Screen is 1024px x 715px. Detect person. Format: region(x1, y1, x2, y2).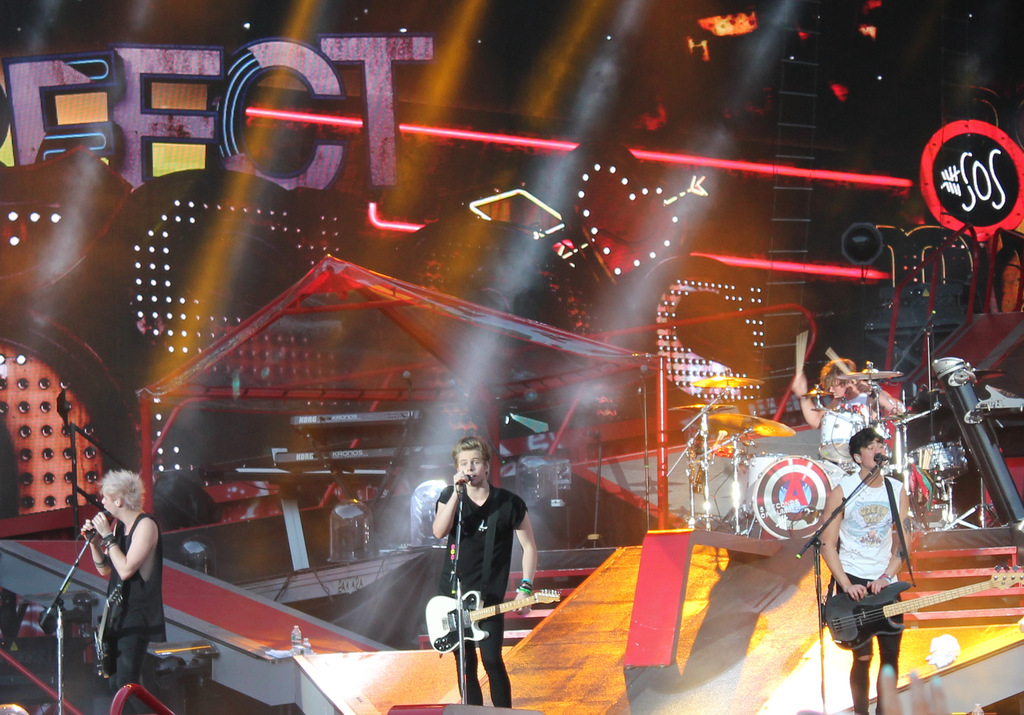
region(429, 428, 540, 714).
